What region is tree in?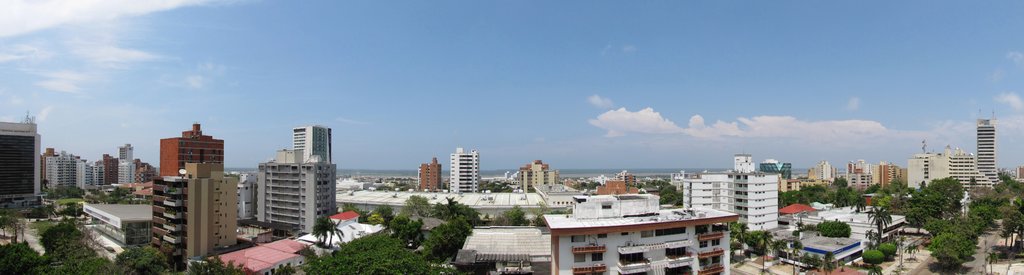
bbox=[180, 258, 254, 274].
